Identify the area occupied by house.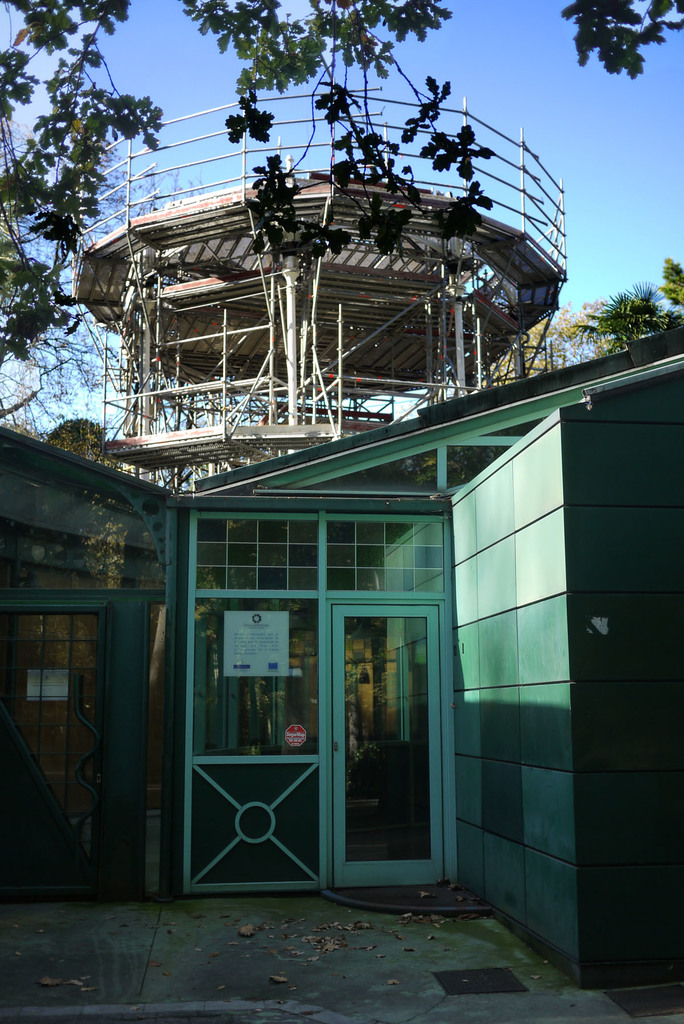
Area: (16,10,607,476).
